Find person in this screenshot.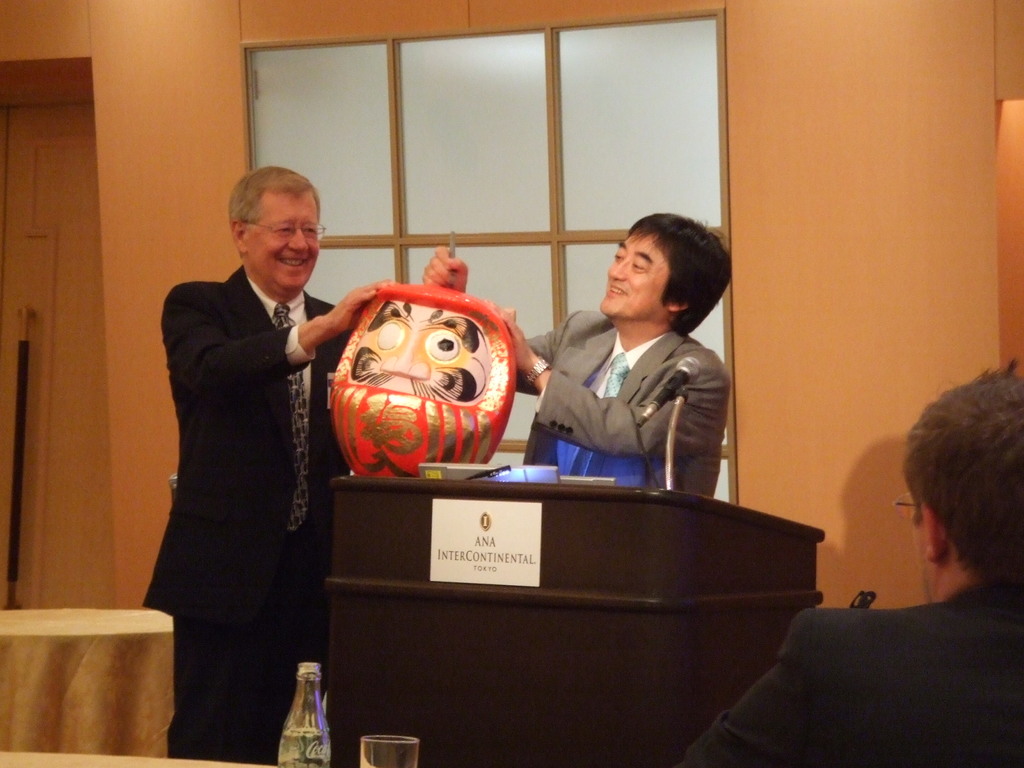
The bounding box for person is [152,129,352,749].
